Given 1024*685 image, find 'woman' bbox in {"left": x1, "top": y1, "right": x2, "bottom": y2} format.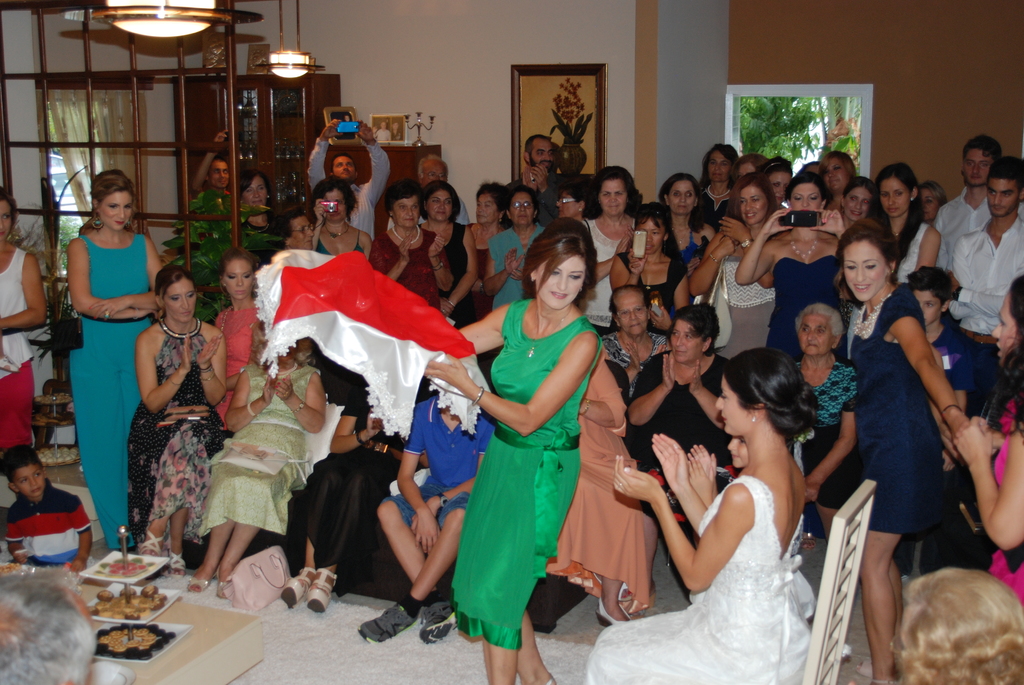
{"left": 803, "top": 217, "right": 971, "bottom": 684}.
